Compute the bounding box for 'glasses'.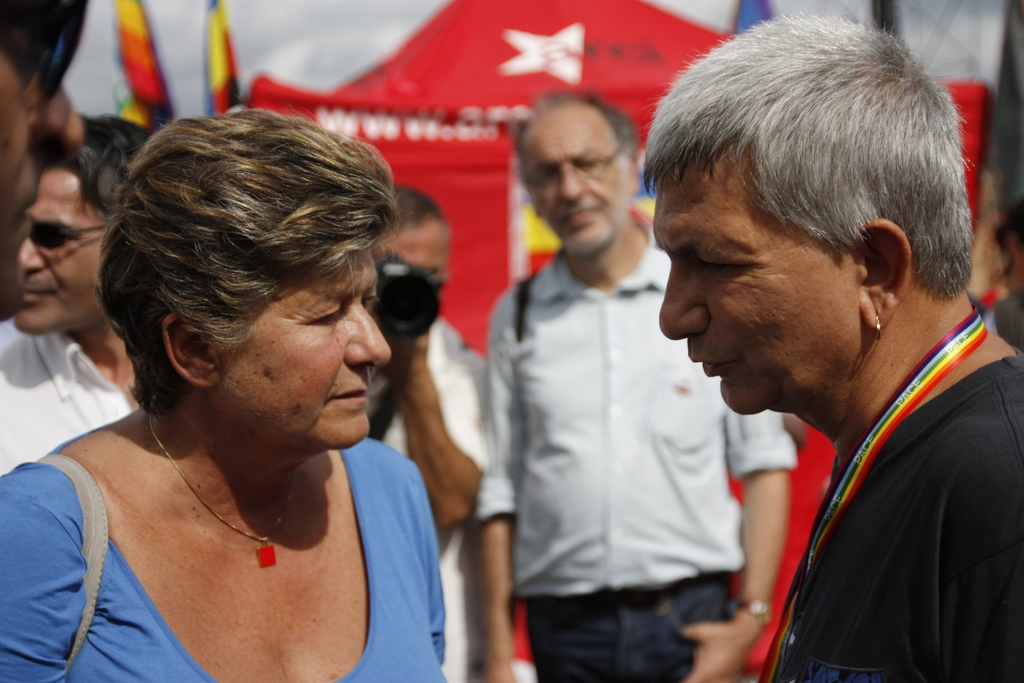
crop(522, 139, 626, 185).
